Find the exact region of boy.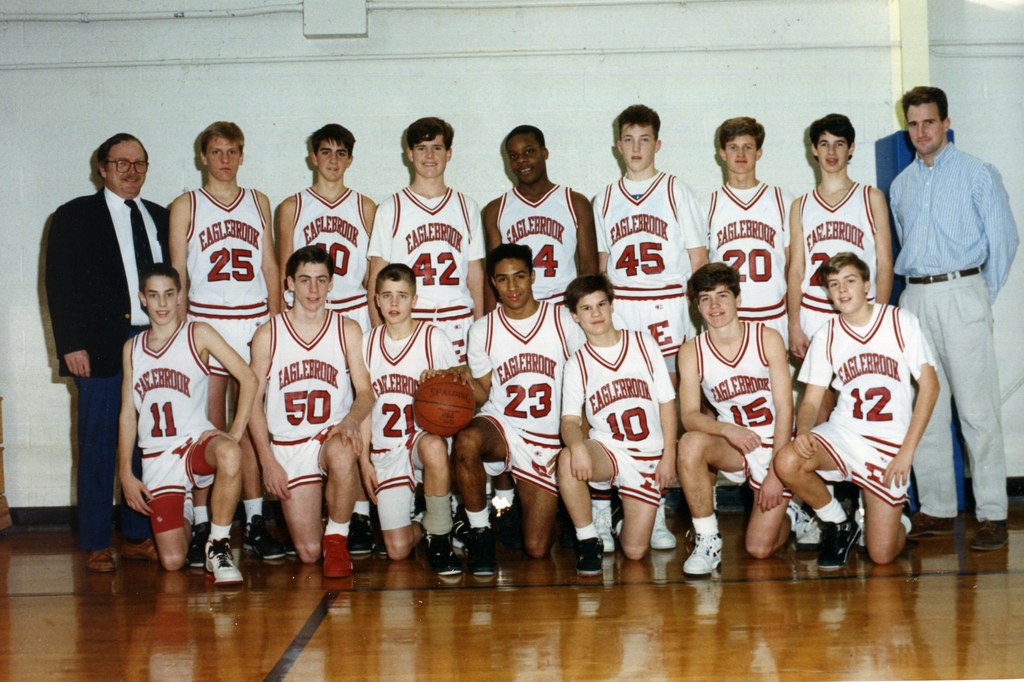
Exact region: box(476, 117, 602, 307).
